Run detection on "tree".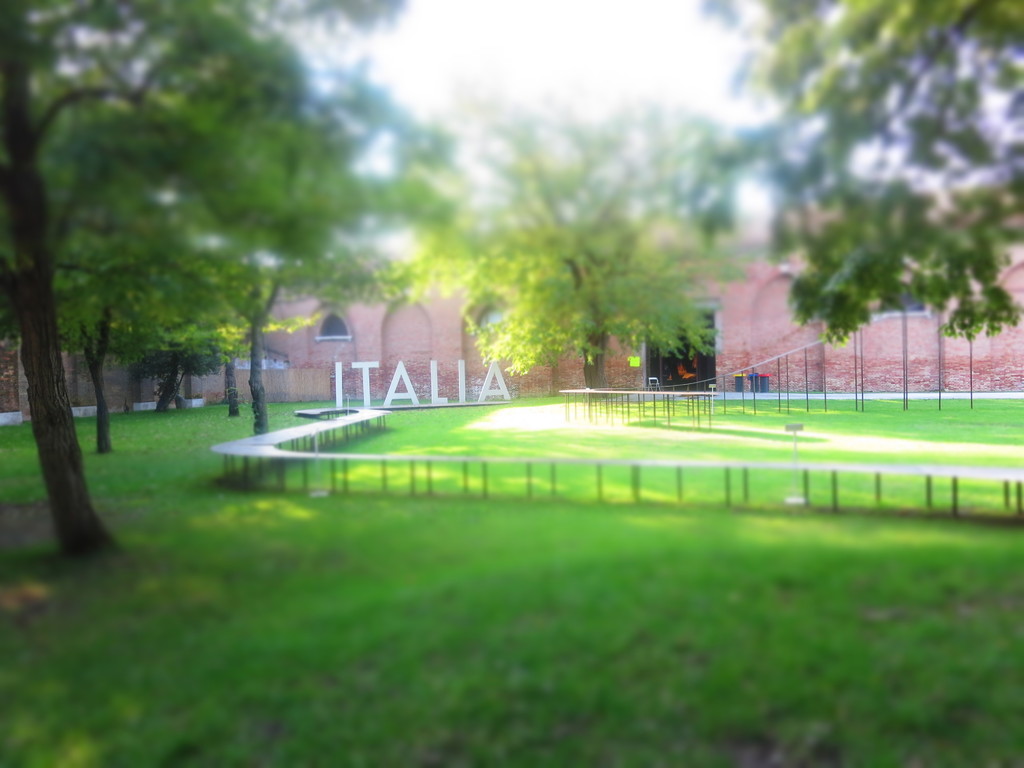
Result: 737:58:1005:417.
